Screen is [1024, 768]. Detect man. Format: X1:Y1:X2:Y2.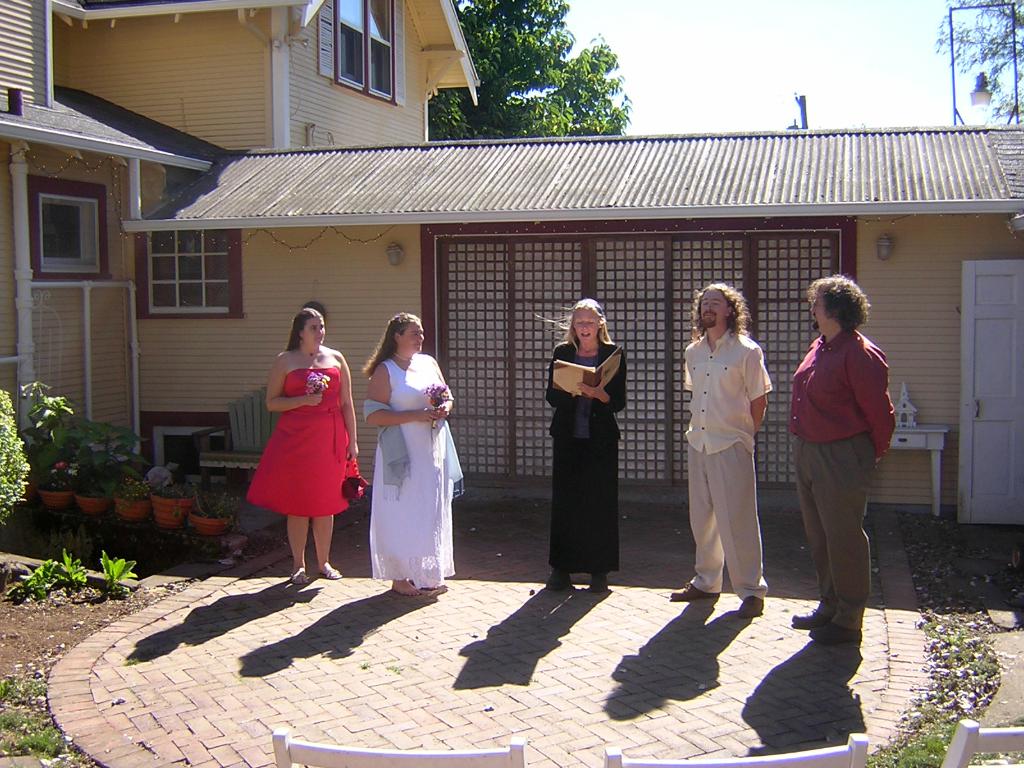
787:278:902:639.
